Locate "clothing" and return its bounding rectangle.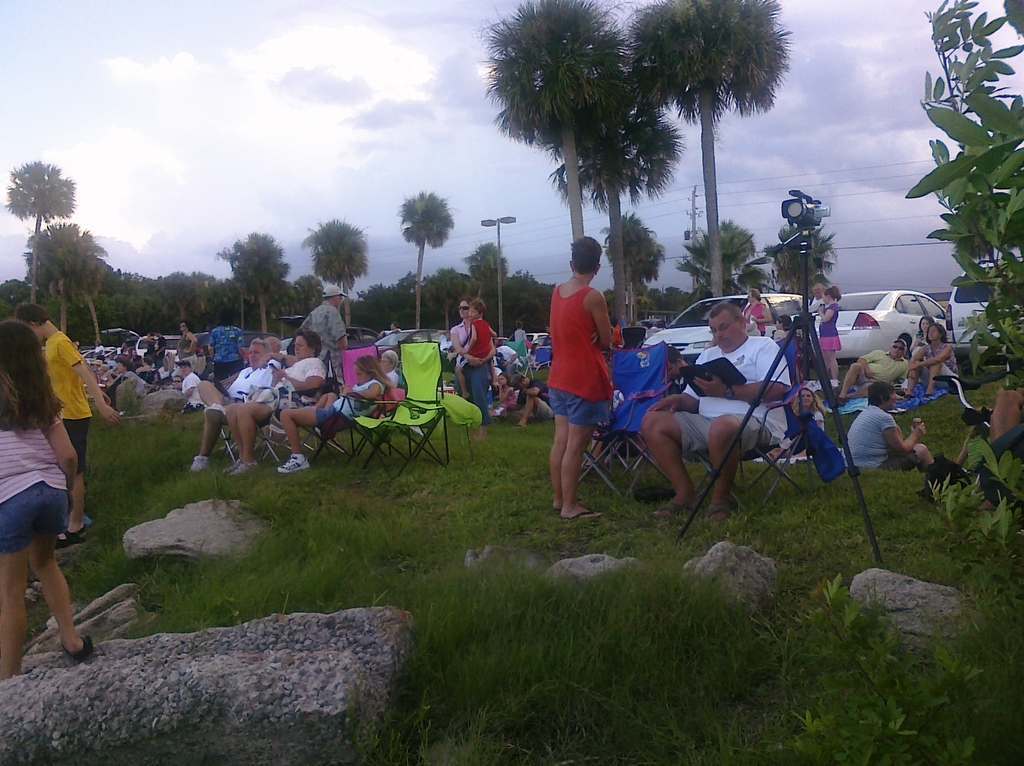
[x1=180, y1=375, x2=201, y2=412].
